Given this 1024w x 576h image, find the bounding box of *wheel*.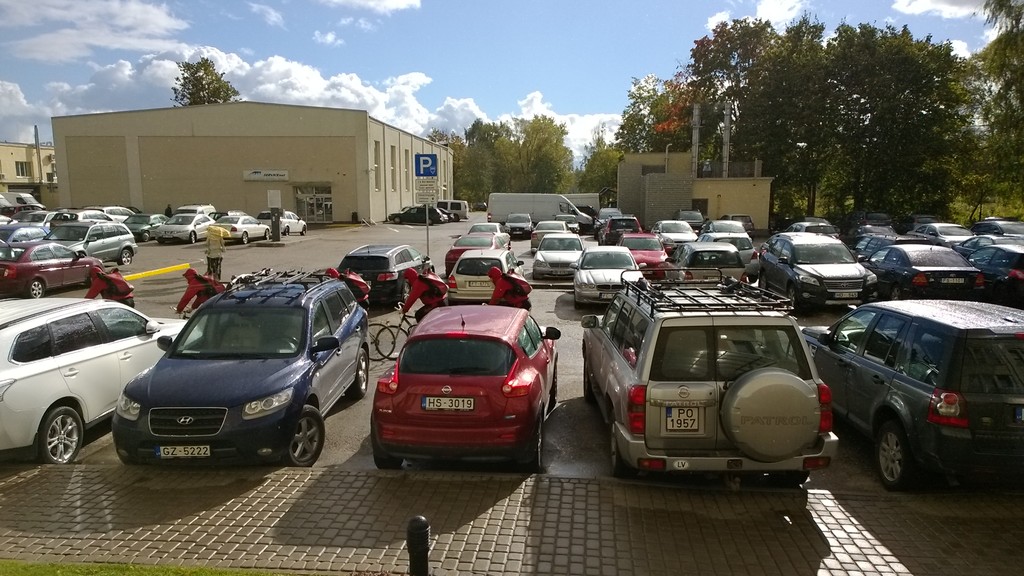
x1=374 y1=449 x2=401 y2=470.
